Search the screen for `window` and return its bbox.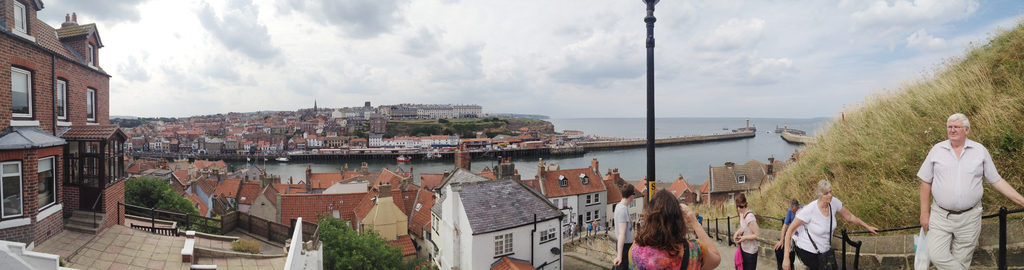
Found: locate(586, 211, 593, 224).
